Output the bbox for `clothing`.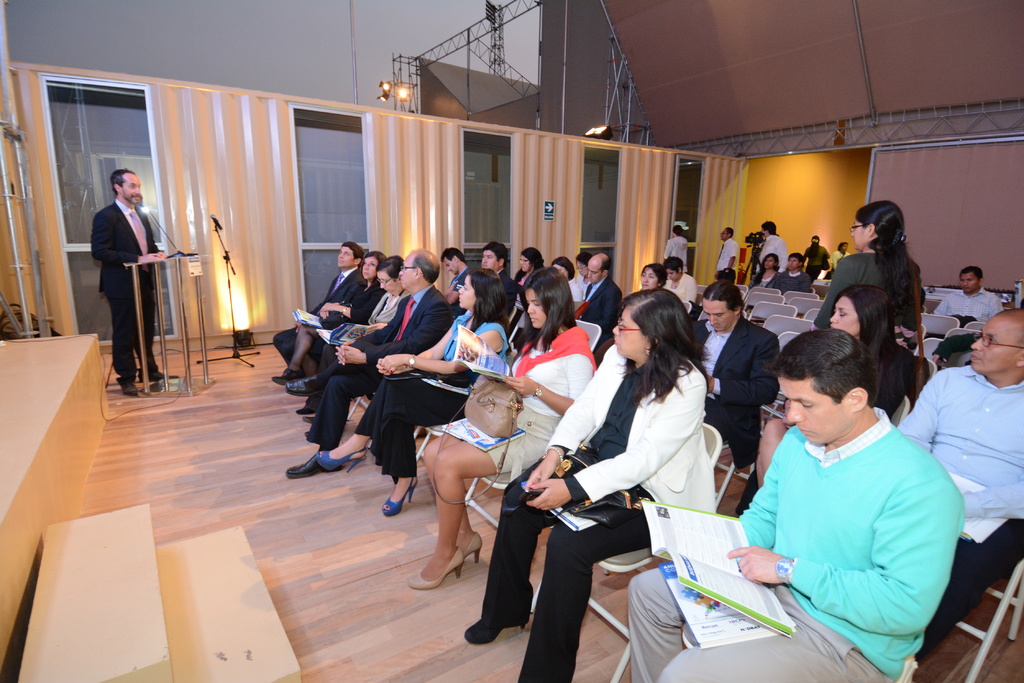
left=732, top=383, right=962, bottom=653.
